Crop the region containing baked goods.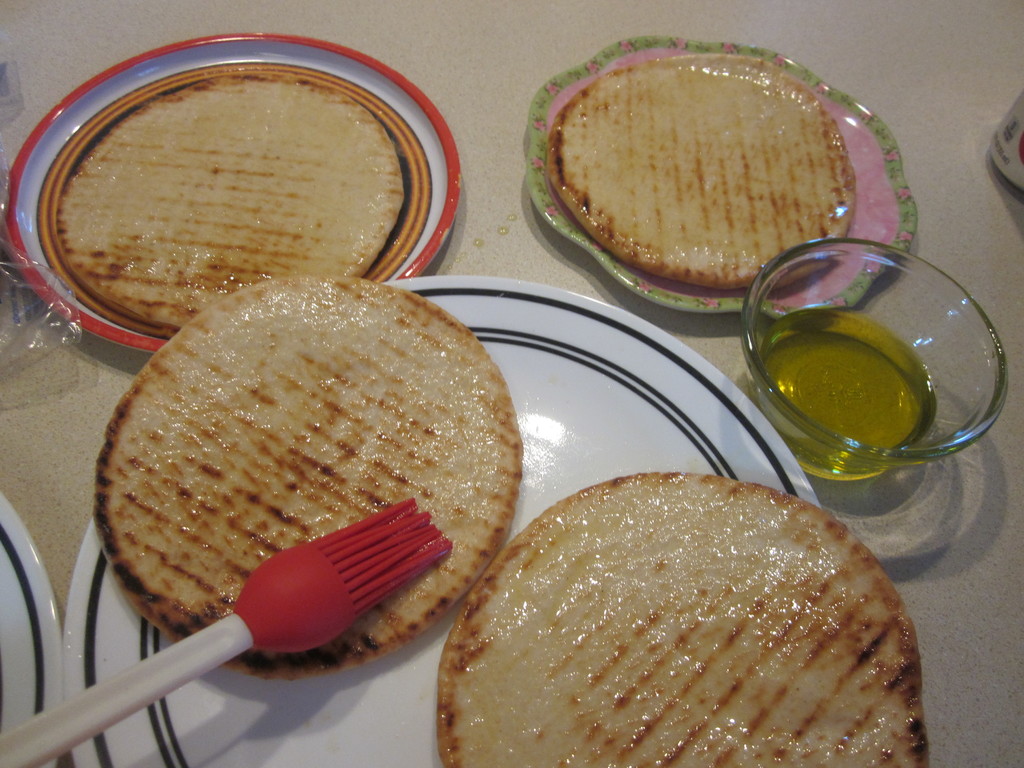
Crop region: (x1=436, y1=471, x2=929, y2=767).
